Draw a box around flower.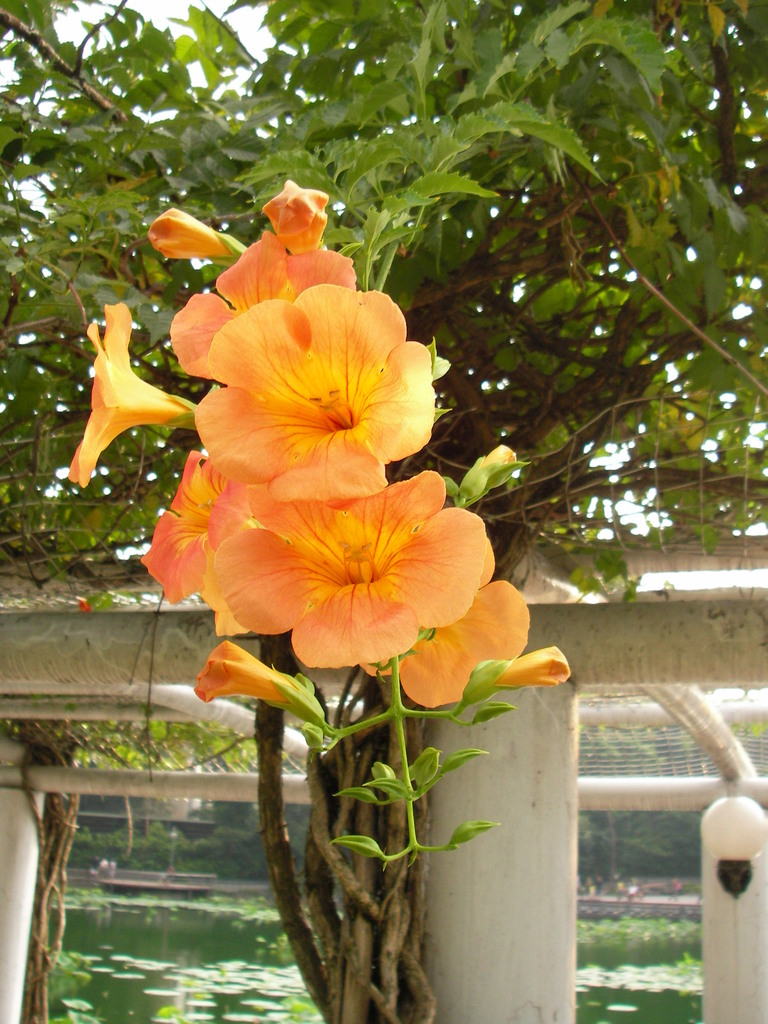
501/648/569/695.
